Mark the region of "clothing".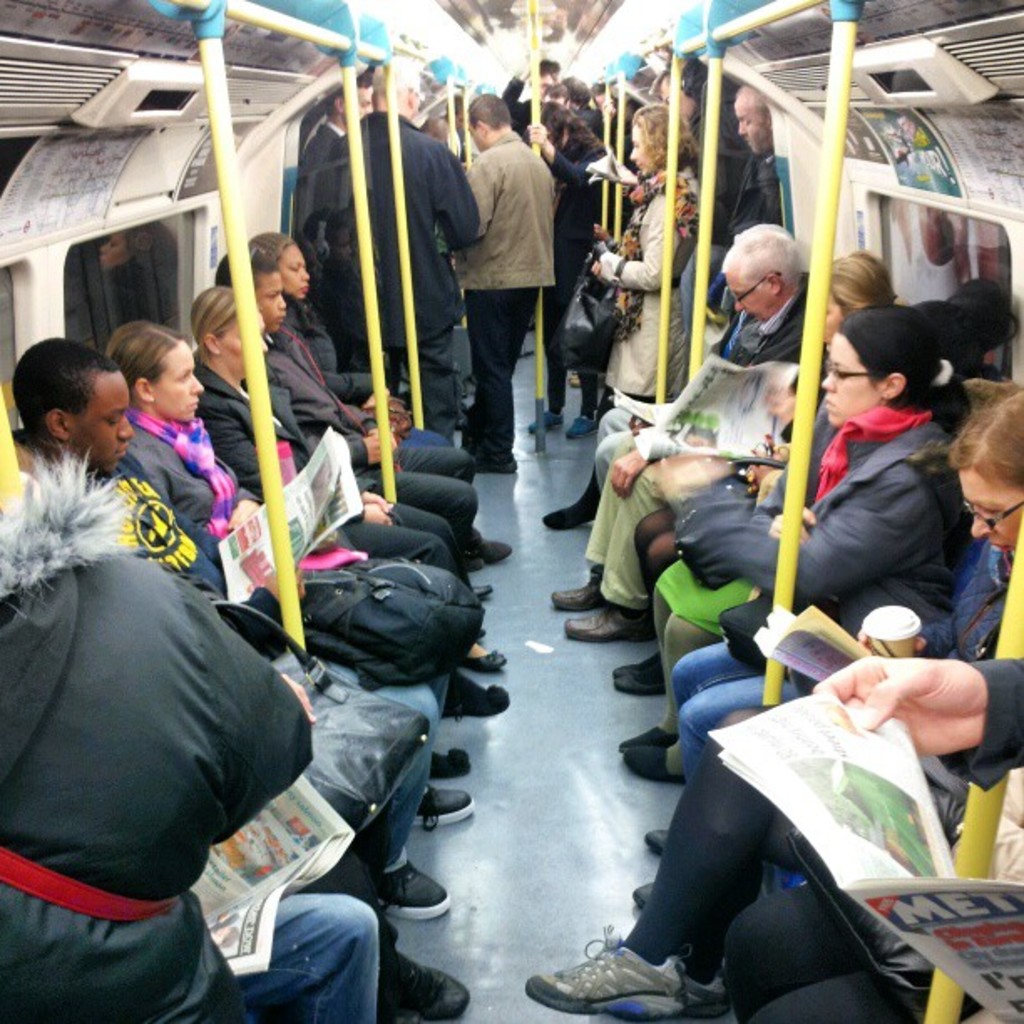
Region: crop(117, 408, 453, 676).
